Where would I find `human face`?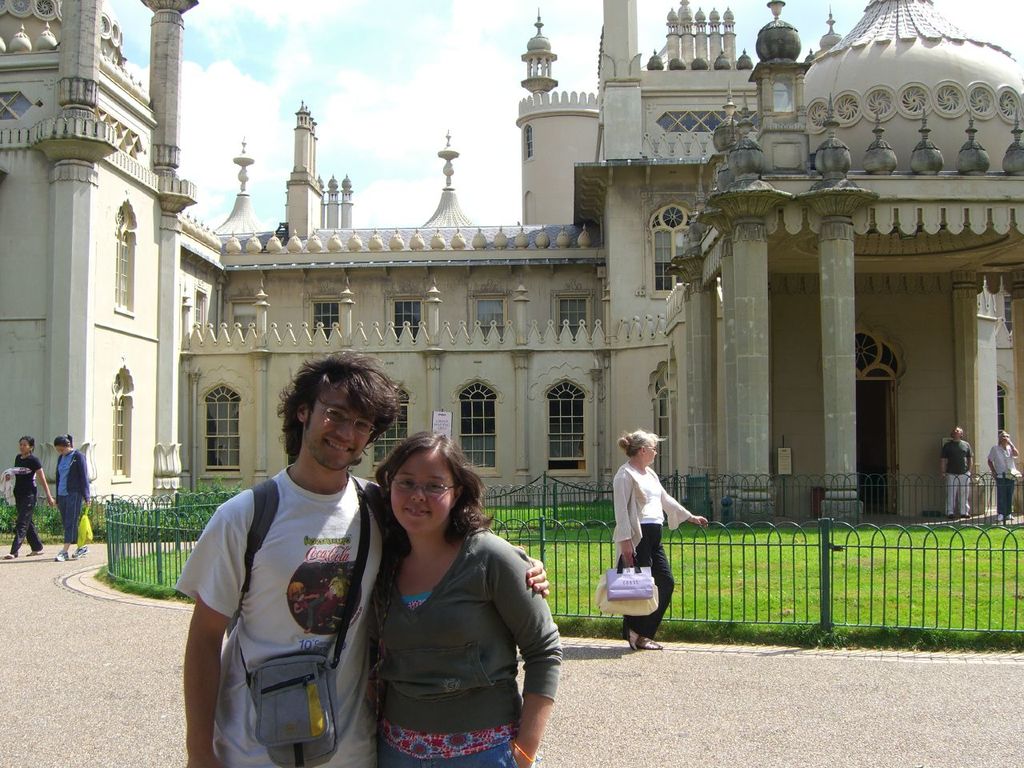
At left=18, top=442, right=30, bottom=454.
